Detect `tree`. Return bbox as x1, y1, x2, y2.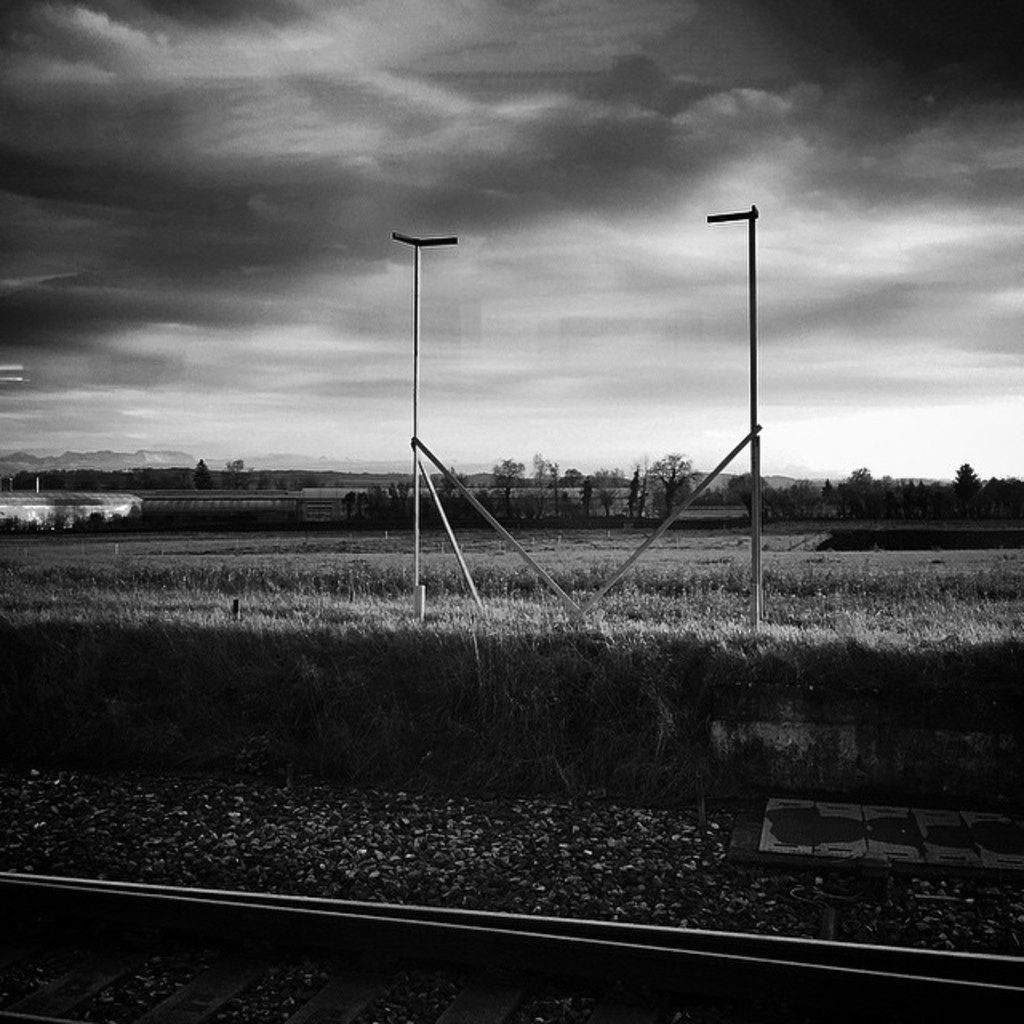
630, 454, 701, 528.
